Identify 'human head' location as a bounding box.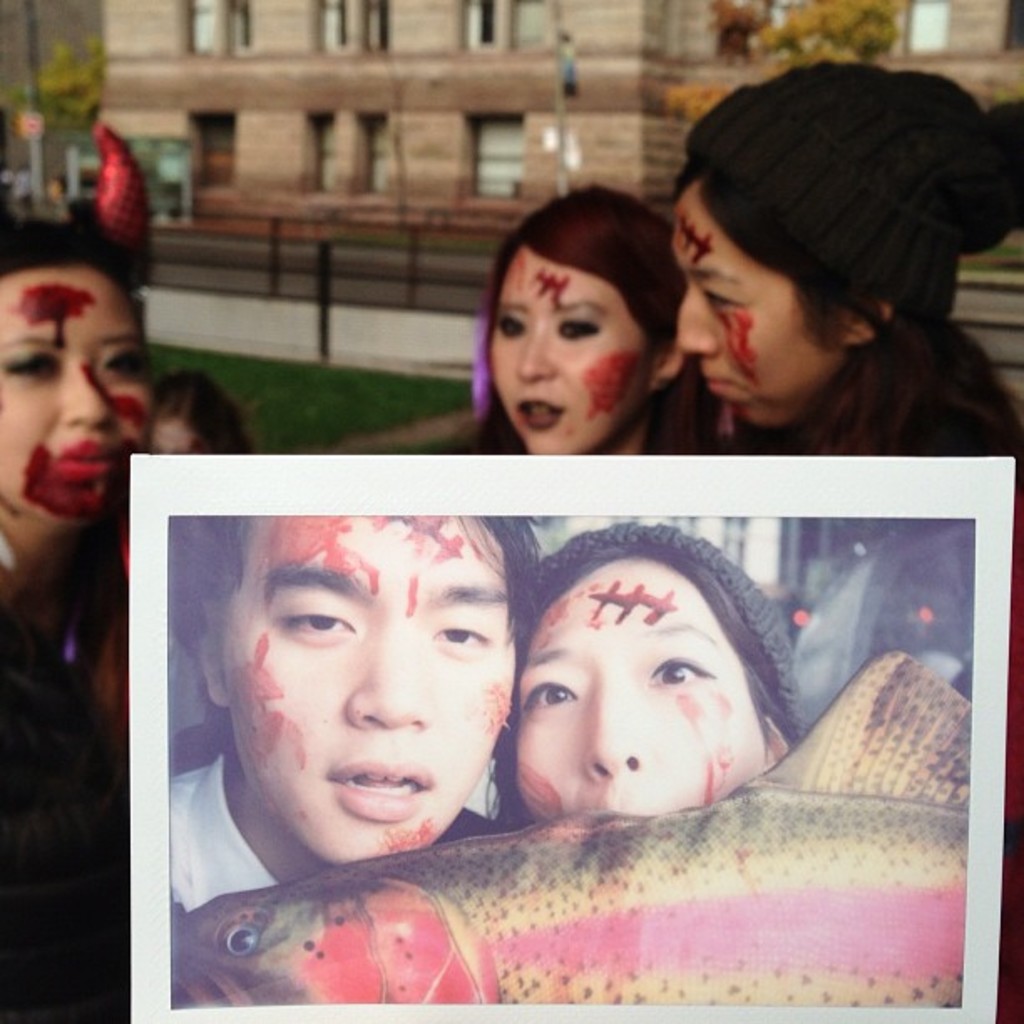
detection(209, 514, 515, 902).
